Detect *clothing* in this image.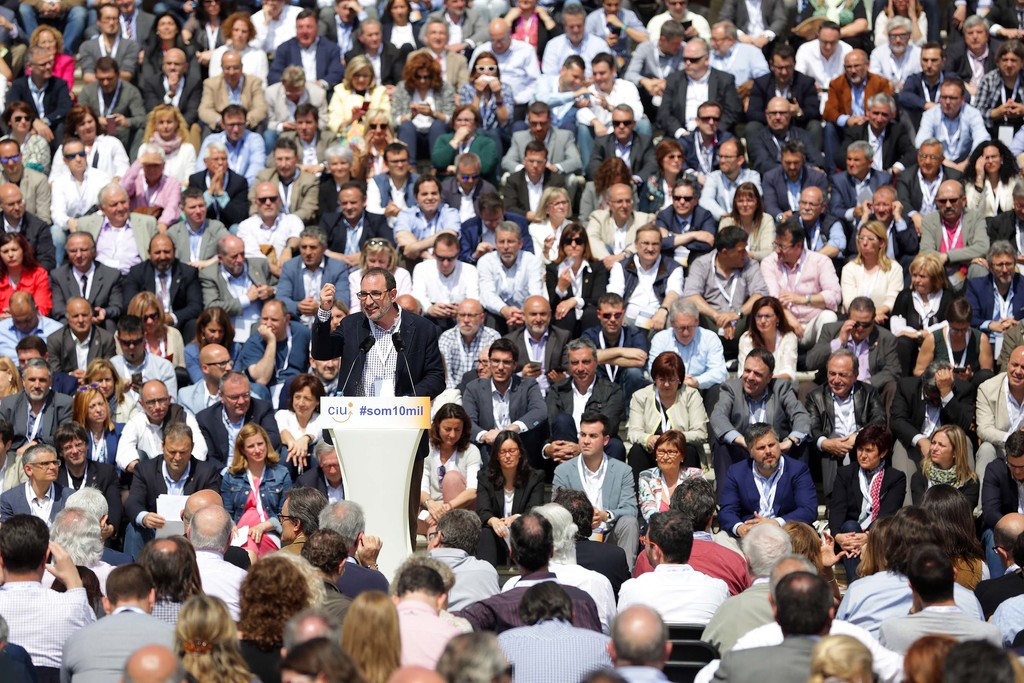
Detection: region(175, 378, 251, 425).
